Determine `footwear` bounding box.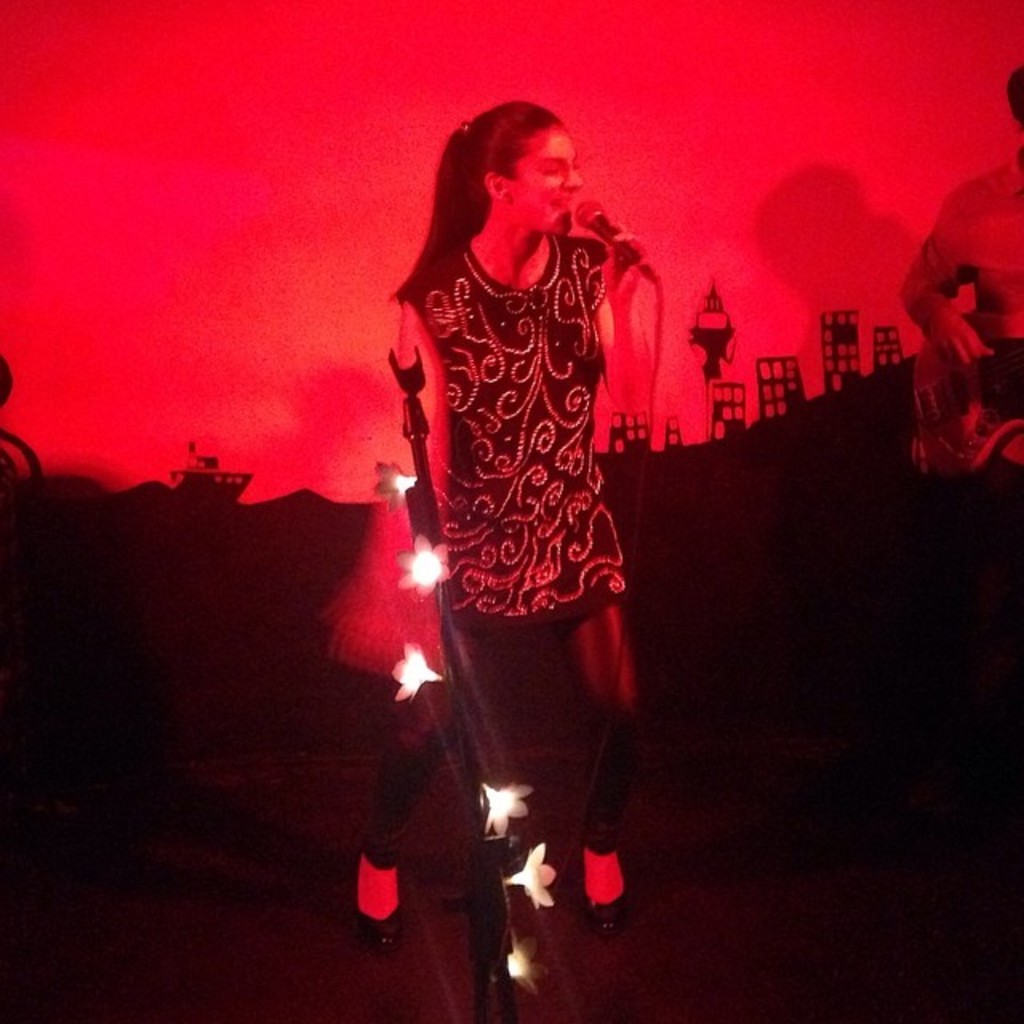
Determined: 355, 851, 411, 946.
